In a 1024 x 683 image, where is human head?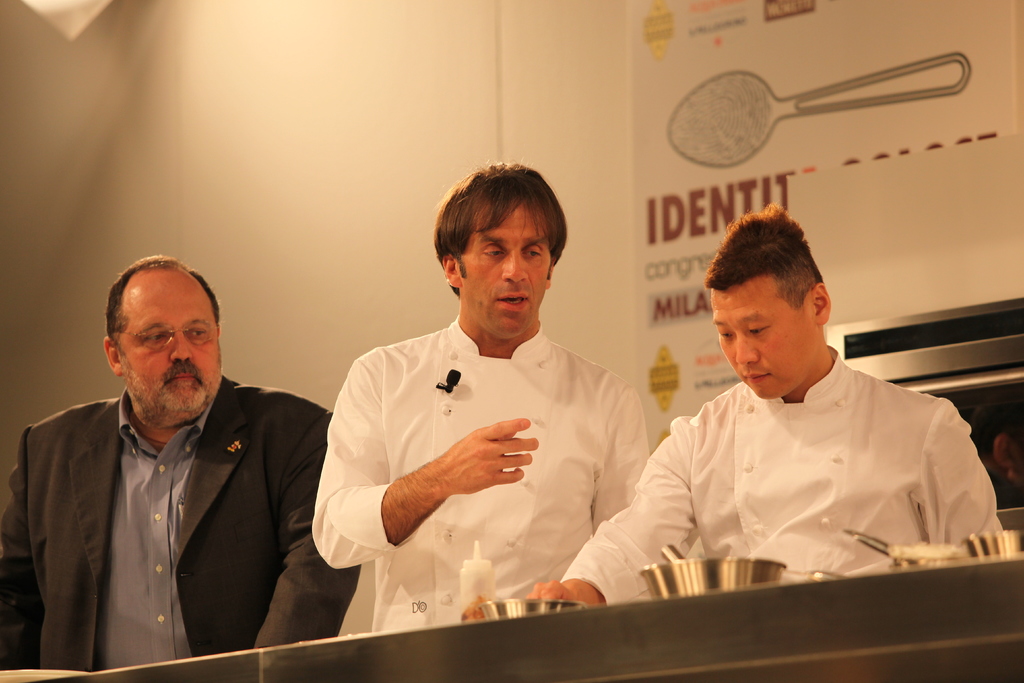
431,160,568,344.
